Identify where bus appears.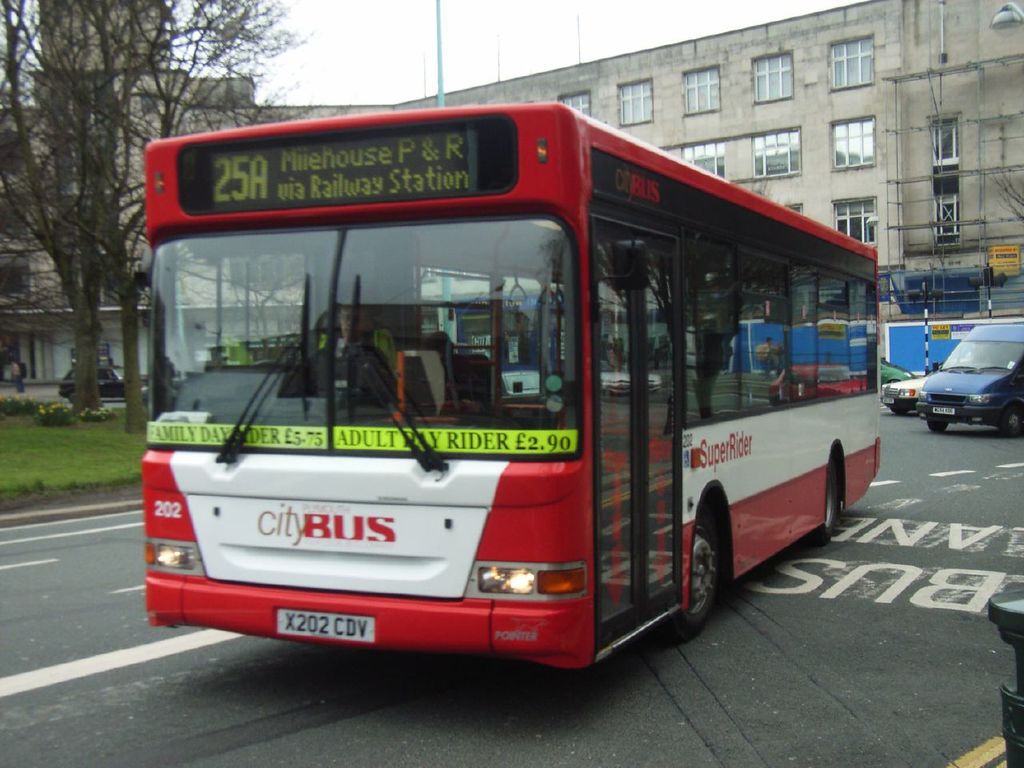
Appears at {"left": 145, "top": 94, "right": 886, "bottom": 662}.
